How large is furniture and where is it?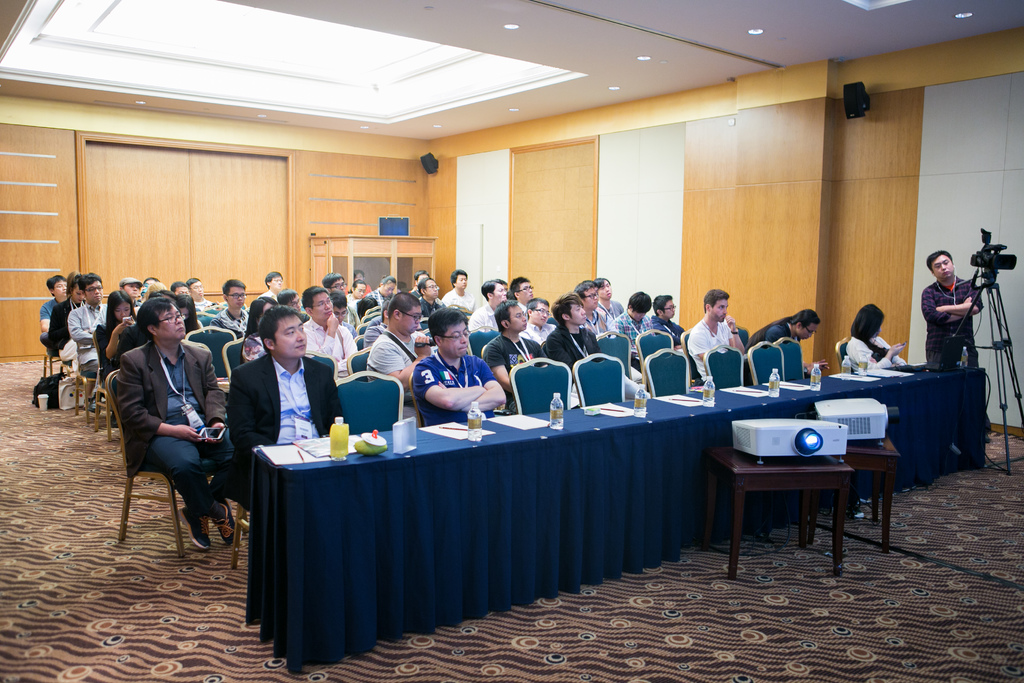
Bounding box: Rect(308, 238, 439, 296).
